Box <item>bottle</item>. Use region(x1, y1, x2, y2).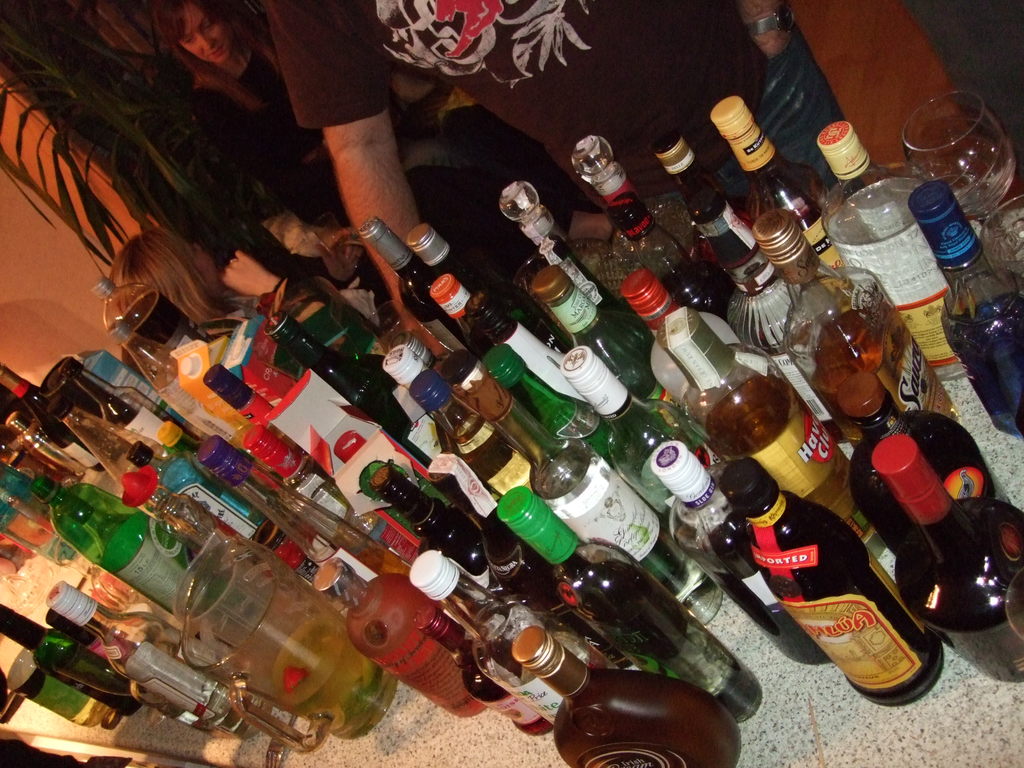
region(204, 424, 411, 588).
